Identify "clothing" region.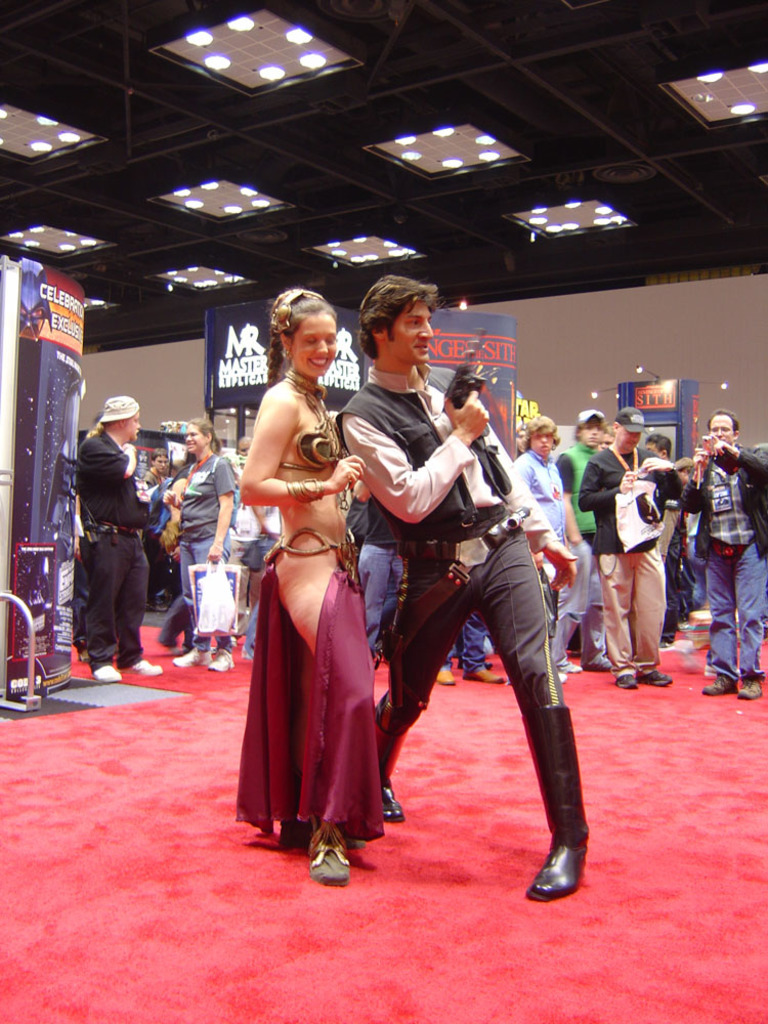
Region: (667, 446, 767, 684).
